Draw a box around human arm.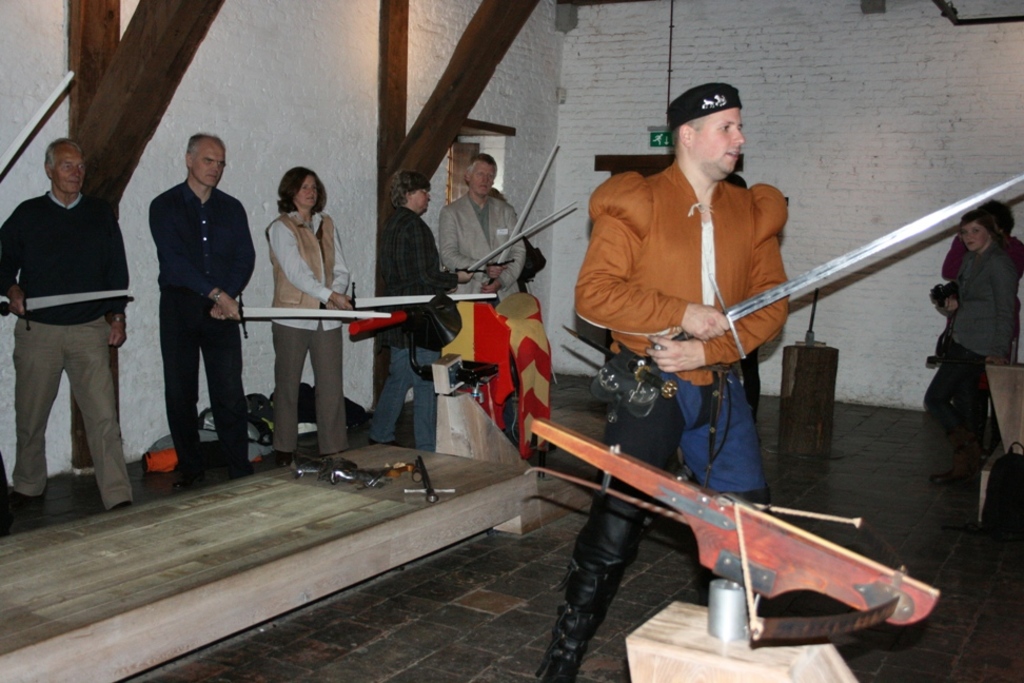
[145, 194, 244, 319].
